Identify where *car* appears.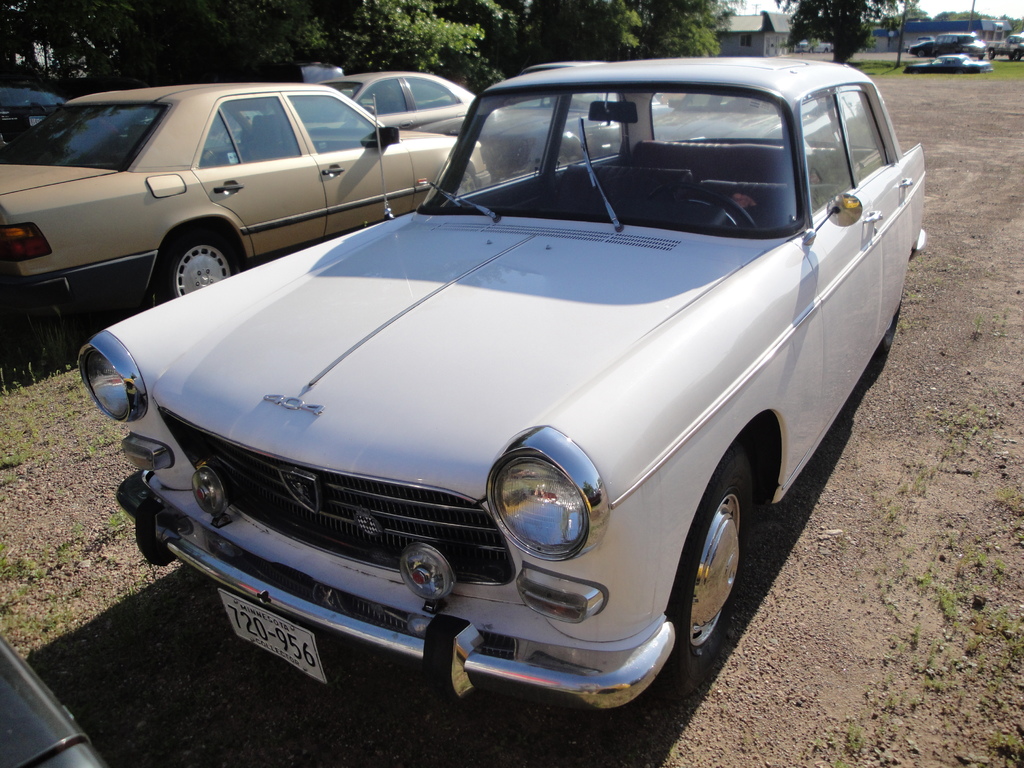
Appears at [0,77,495,311].
